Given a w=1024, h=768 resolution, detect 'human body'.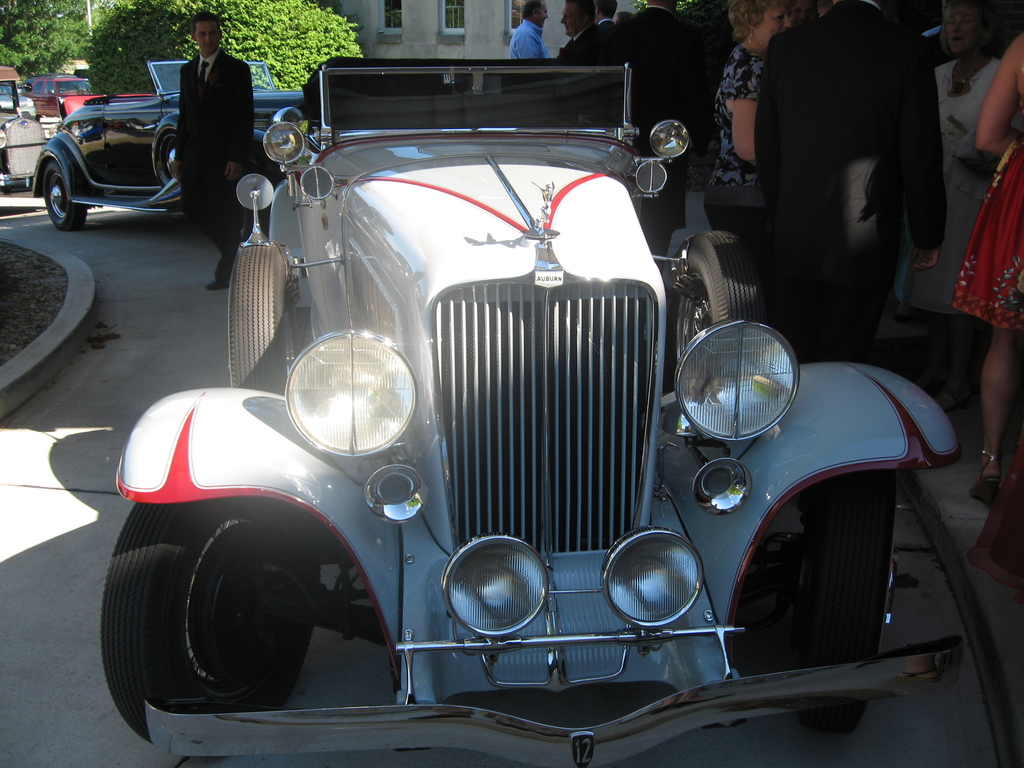
locate(140, 17, 254, 225).
